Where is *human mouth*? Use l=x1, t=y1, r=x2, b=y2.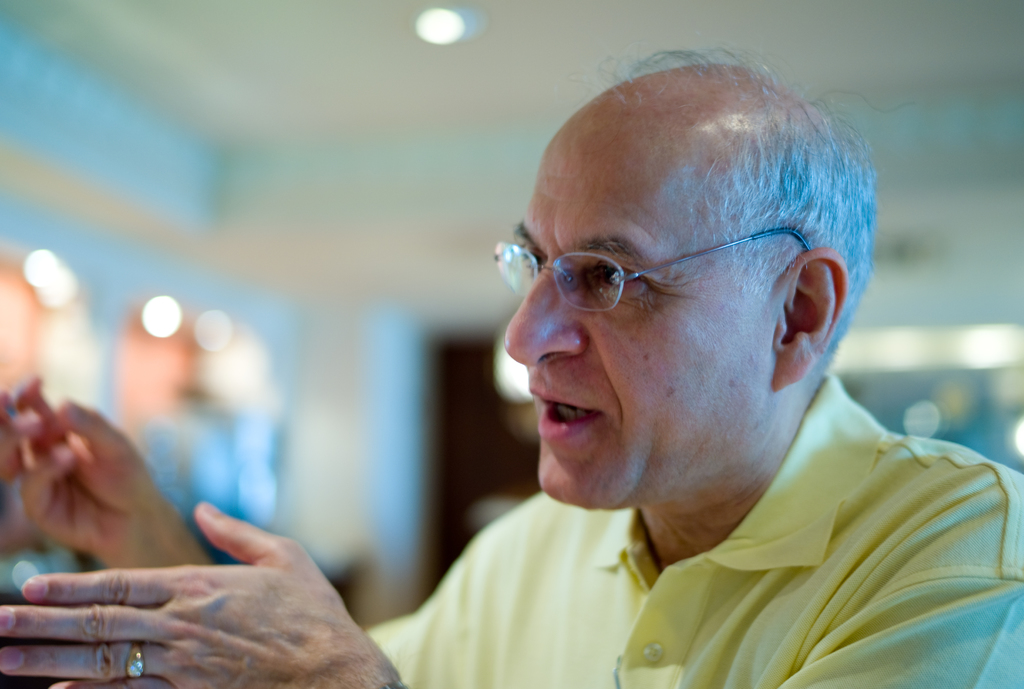
l=529, t=385, r=601, b=435.
